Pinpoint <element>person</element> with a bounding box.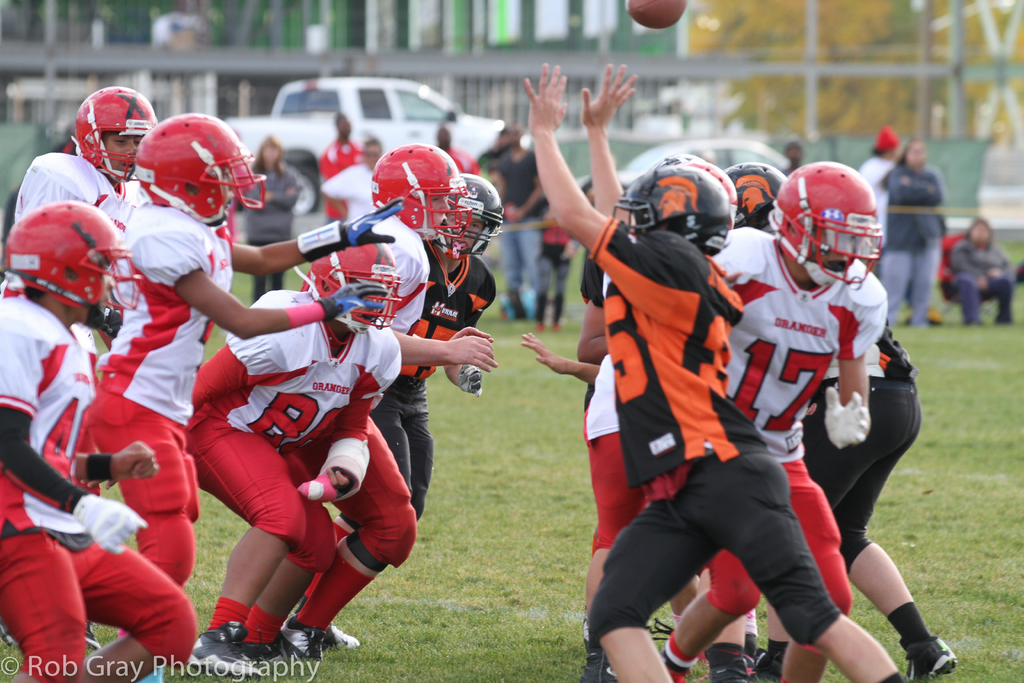
303,146,500,666.
